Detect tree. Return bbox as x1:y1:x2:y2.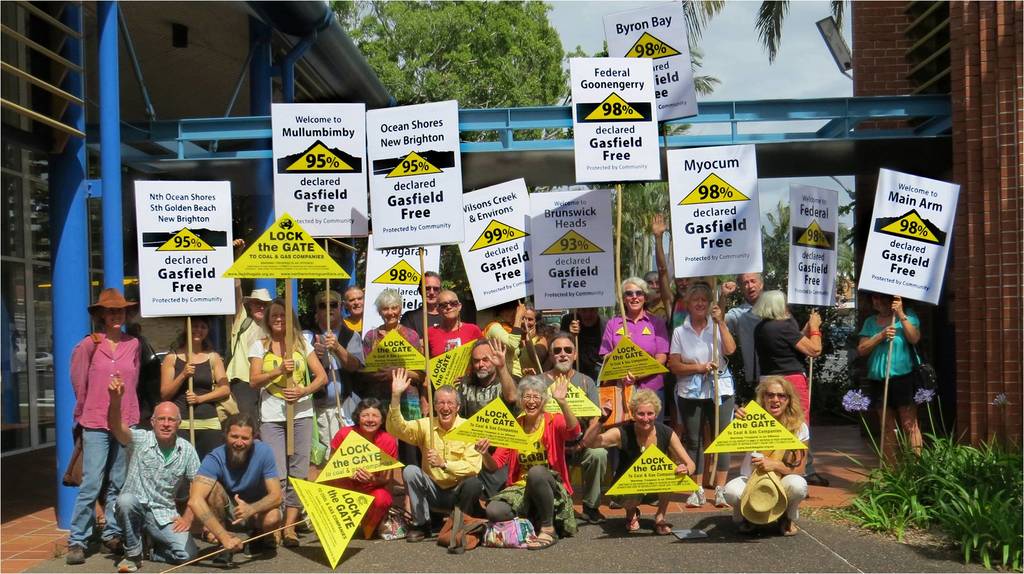
363:10:590:100.
